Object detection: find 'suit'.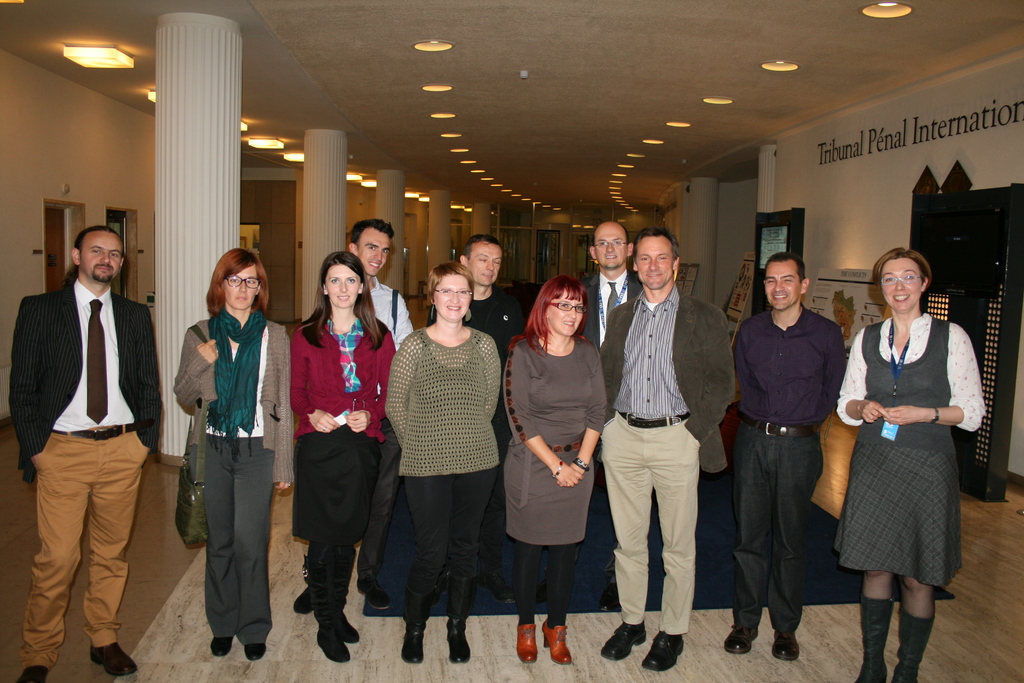
10, 205, 151, 675.
